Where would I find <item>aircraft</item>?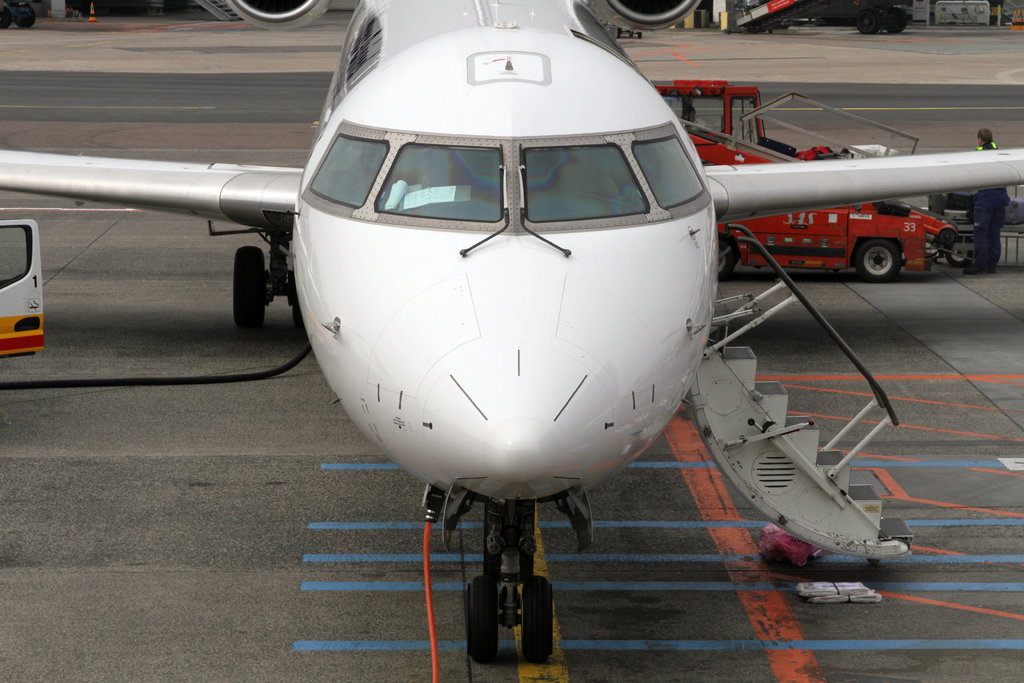
At {"x1": 0, "y1": 0, "x2": 1023, "y2": 663}.
